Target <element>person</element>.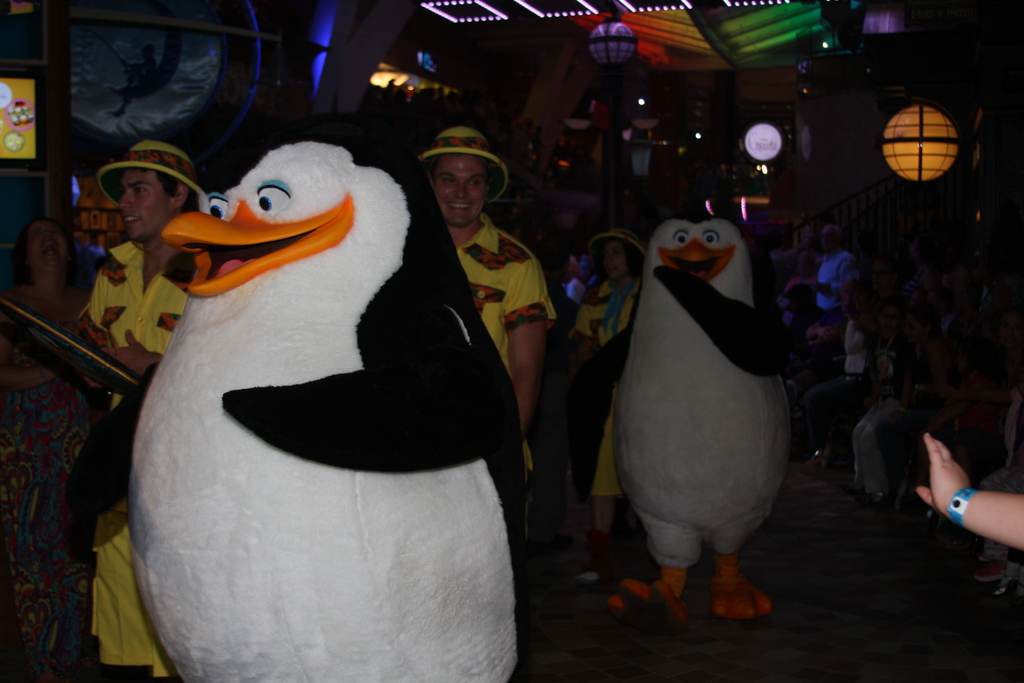
Target region: {"x1": 569, "y1": 227, "x2": 652, "y2": 522}.
